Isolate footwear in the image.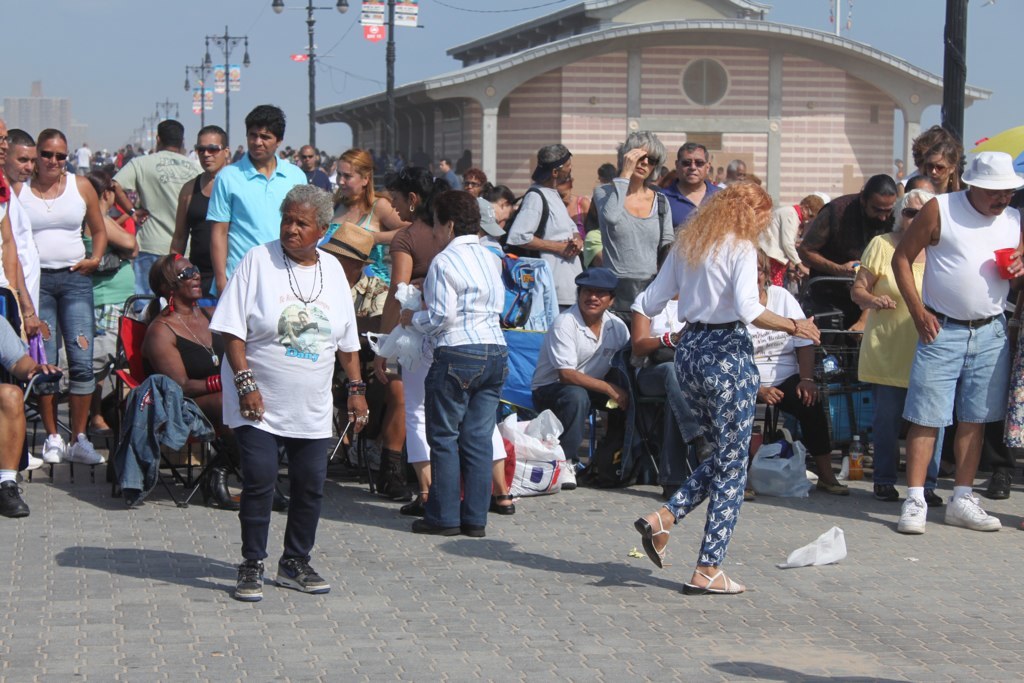
Isolated region: pyautogui.locateOnScreen(898, 488, 926, 534).
